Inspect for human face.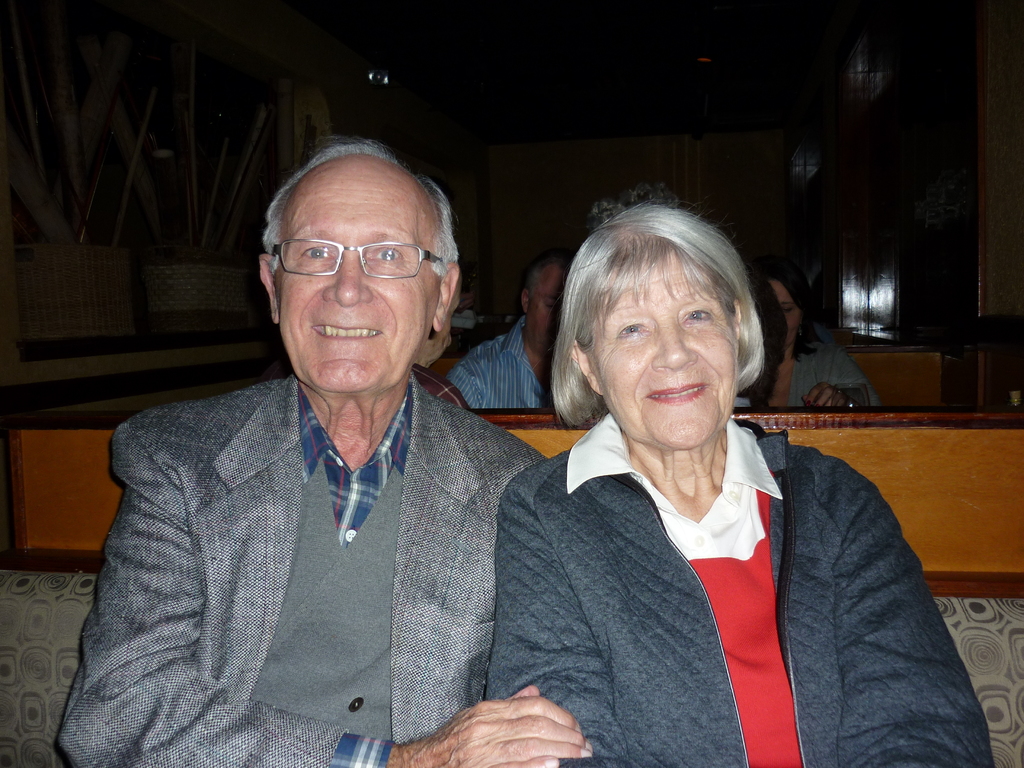
Inspection: [left=276, top=177, right=442, bottom=394].
